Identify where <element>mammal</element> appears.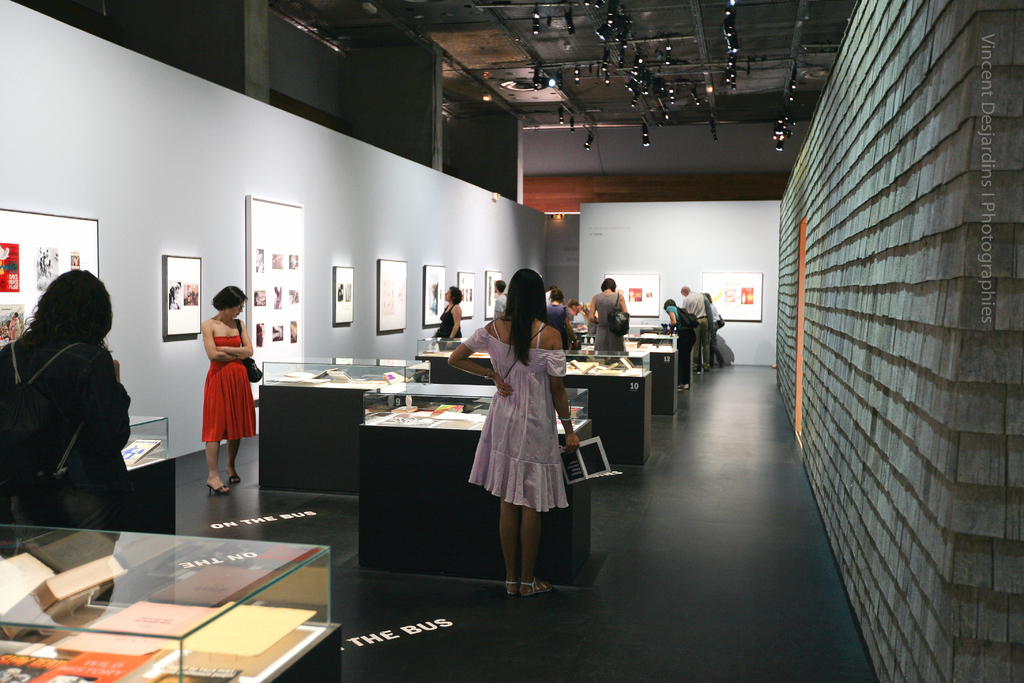
Appears at bbox=[681, 284, 712, 372].
